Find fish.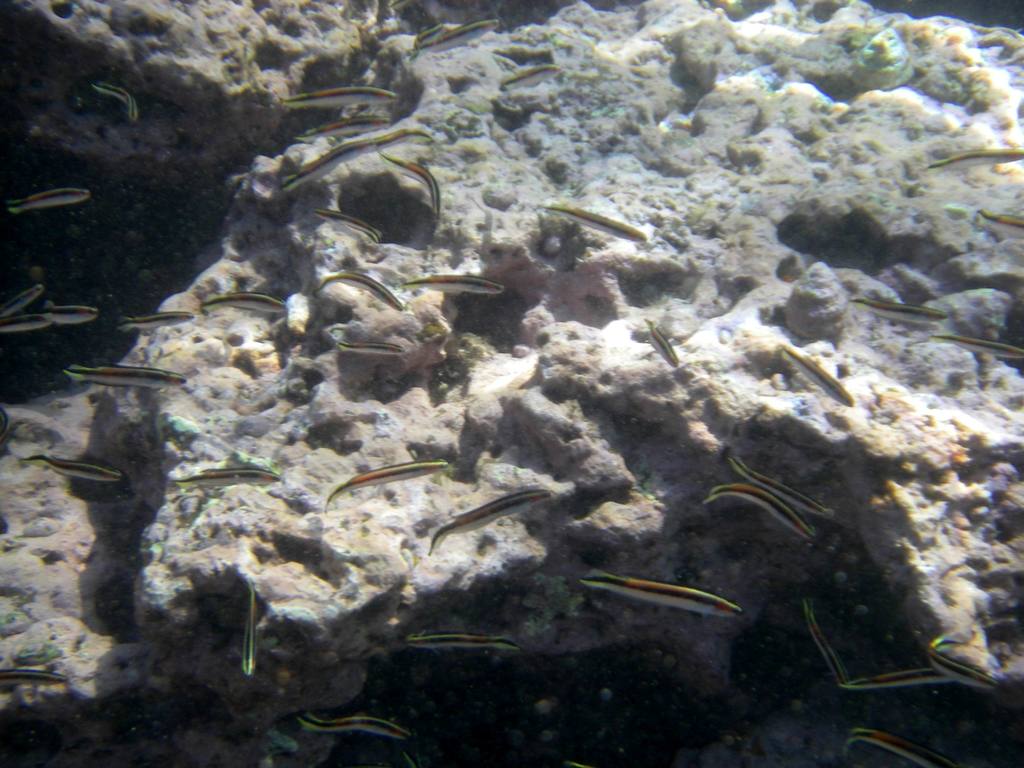
318:209:380:236.
